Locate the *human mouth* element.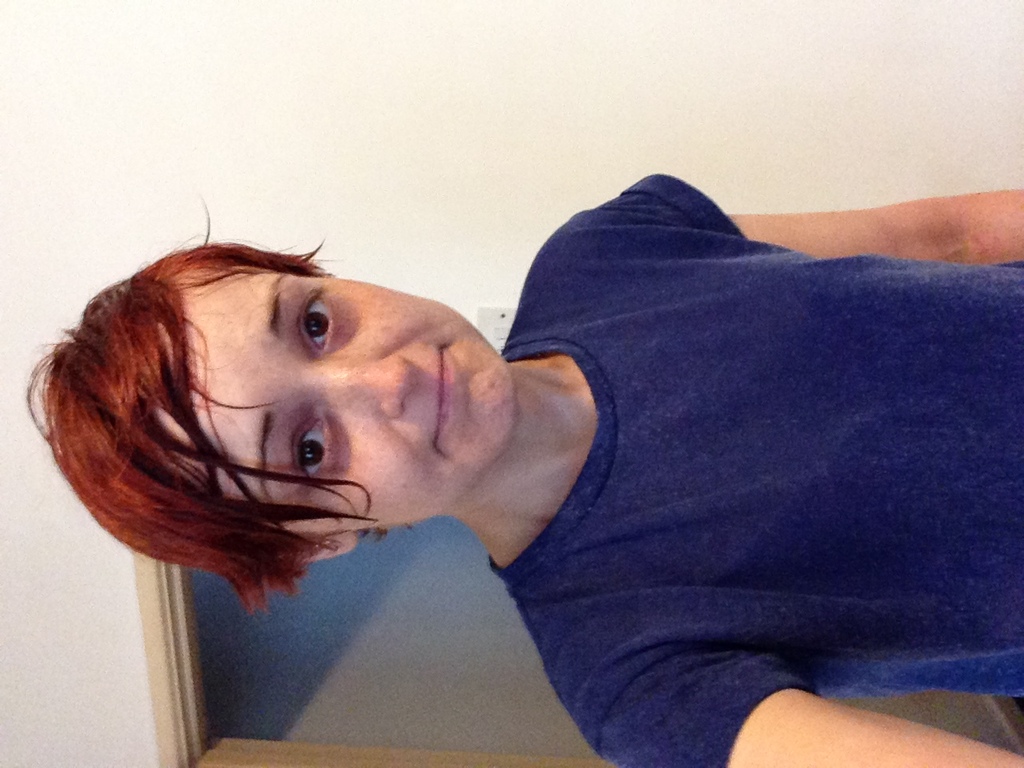
Element bbox: (x1=433, y1=346, x2=452, y2=442).
